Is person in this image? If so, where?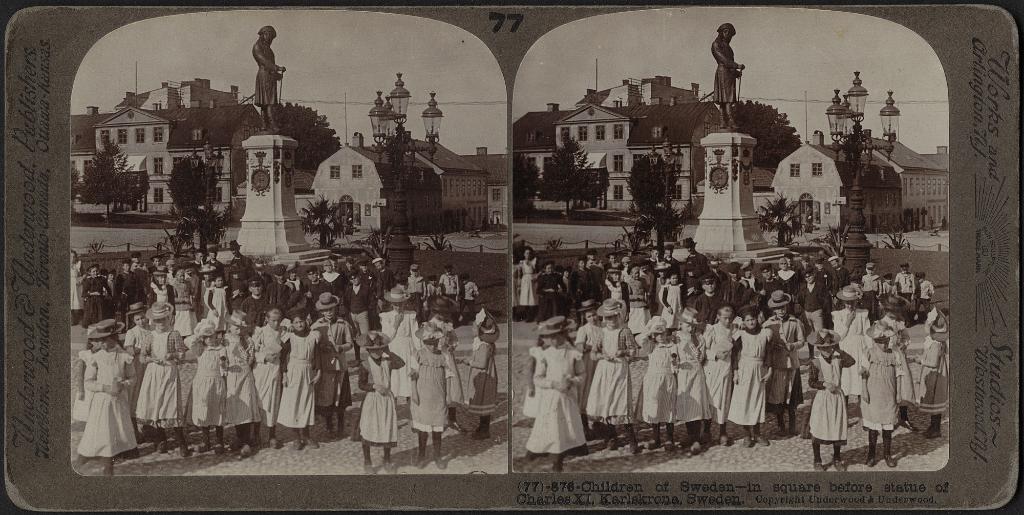
Yes, at {"x1": 465, "y1": 305, "x2": 496, "y2": 437}.
